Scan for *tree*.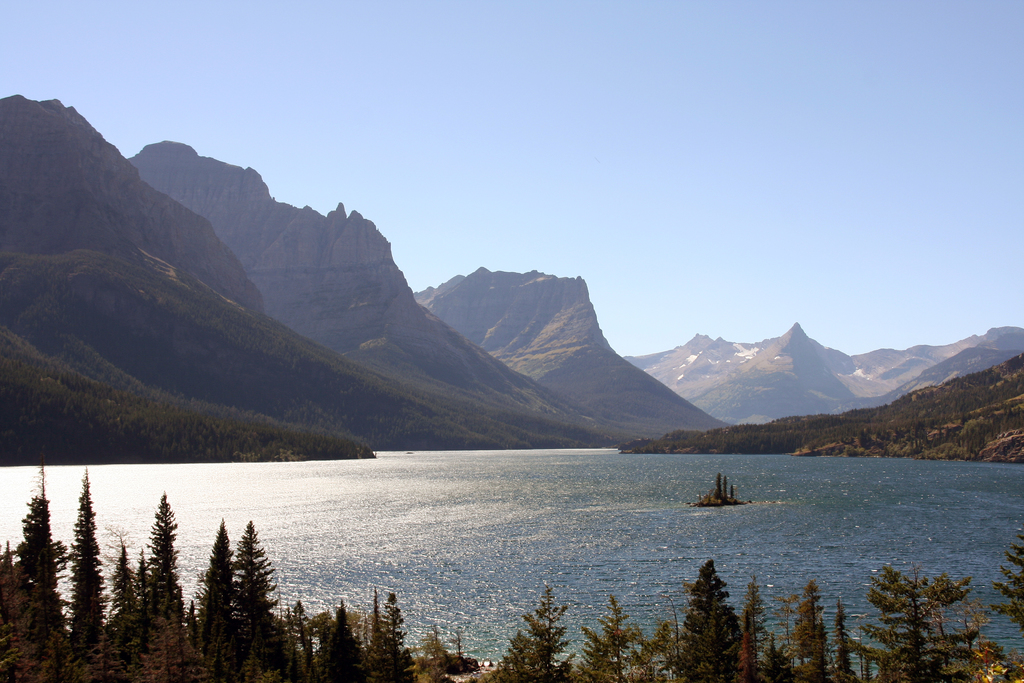
Scan result: bbox=[65, 469, 109, 682].
